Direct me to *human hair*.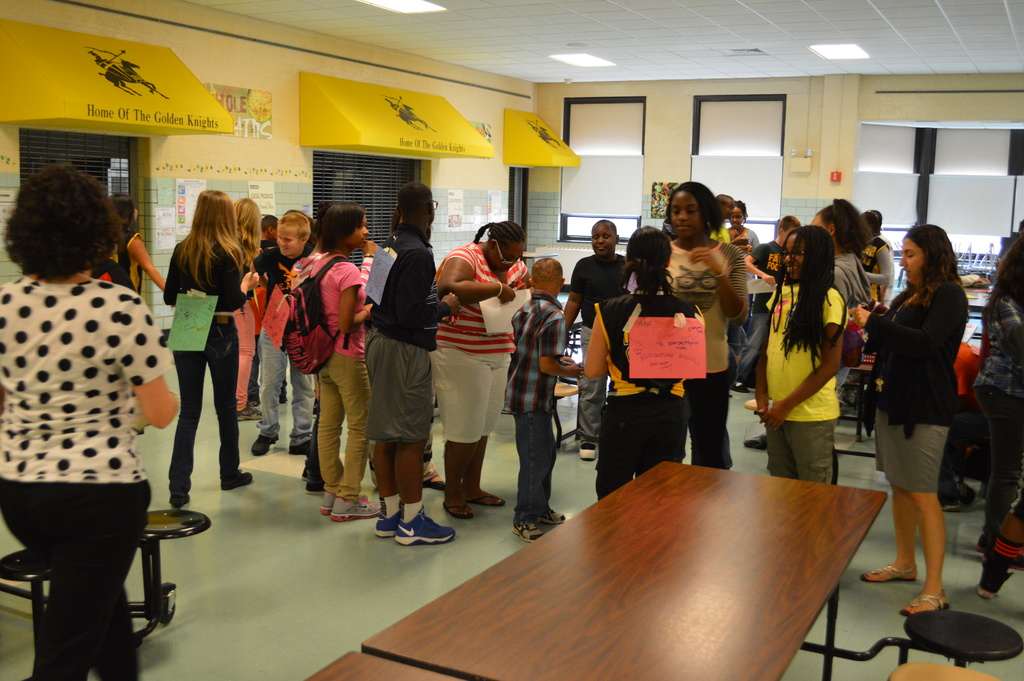
Direction: locate(982, 229, 1023, 318).
